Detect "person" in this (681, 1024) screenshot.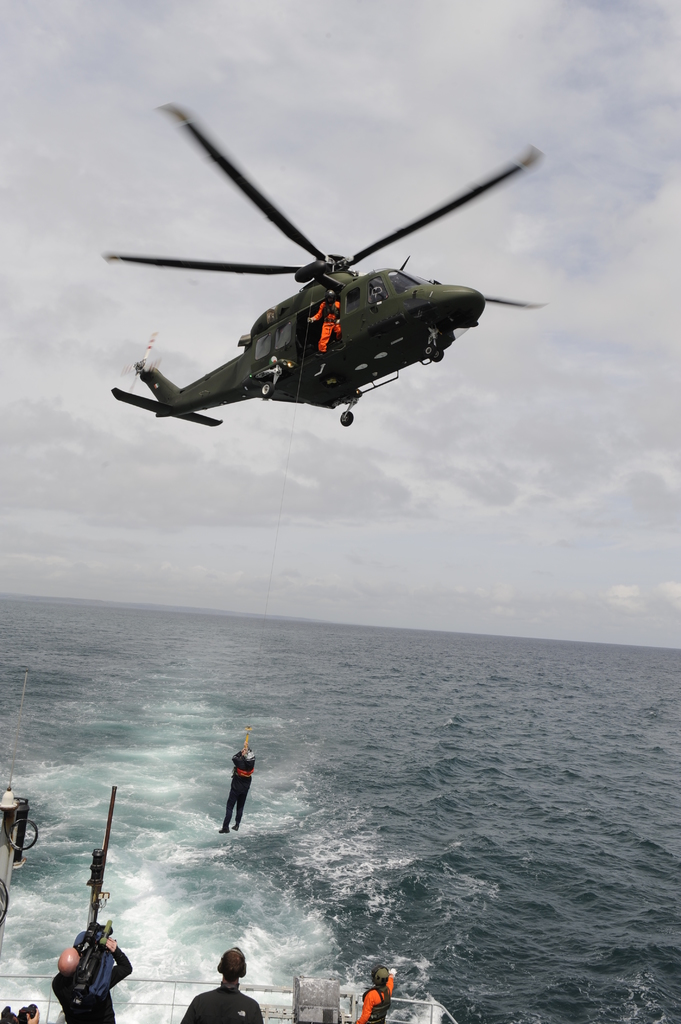
Detection: [354, 964, 397, 1023].
